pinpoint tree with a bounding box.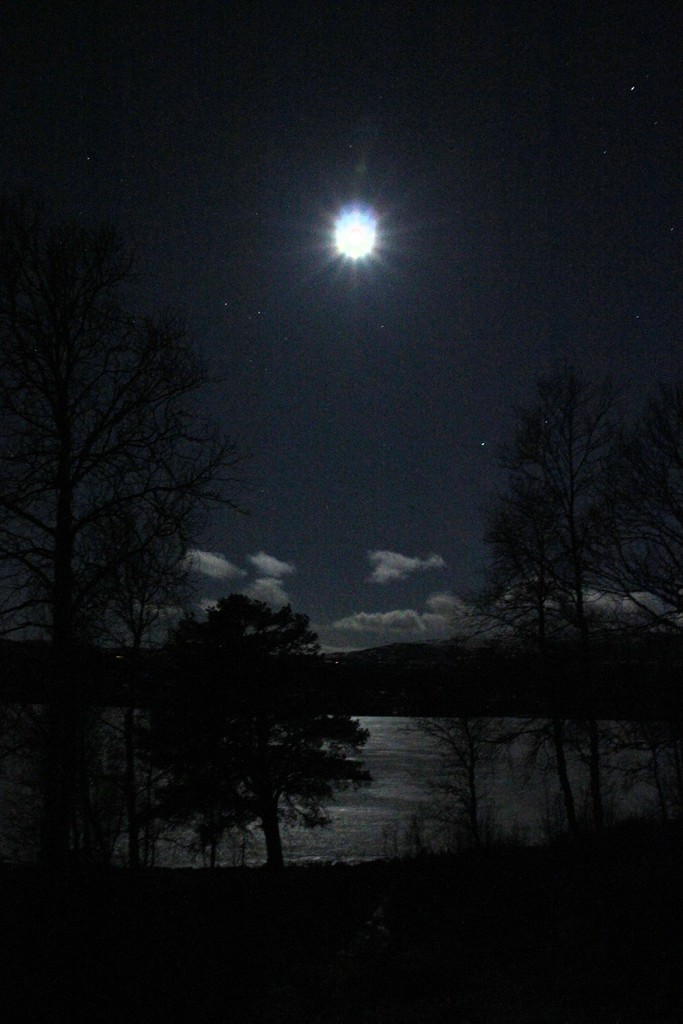
472, 322, 638, 733.
